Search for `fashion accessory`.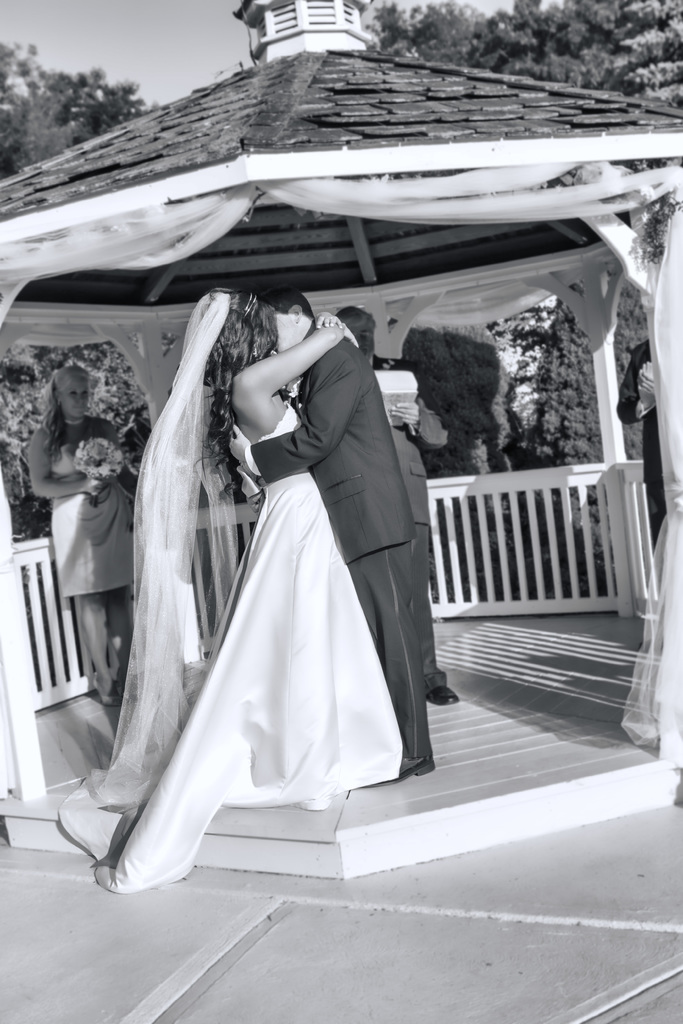
Found at {"left": 425, "top": 682, "right": 461, "bottom": 710}.
